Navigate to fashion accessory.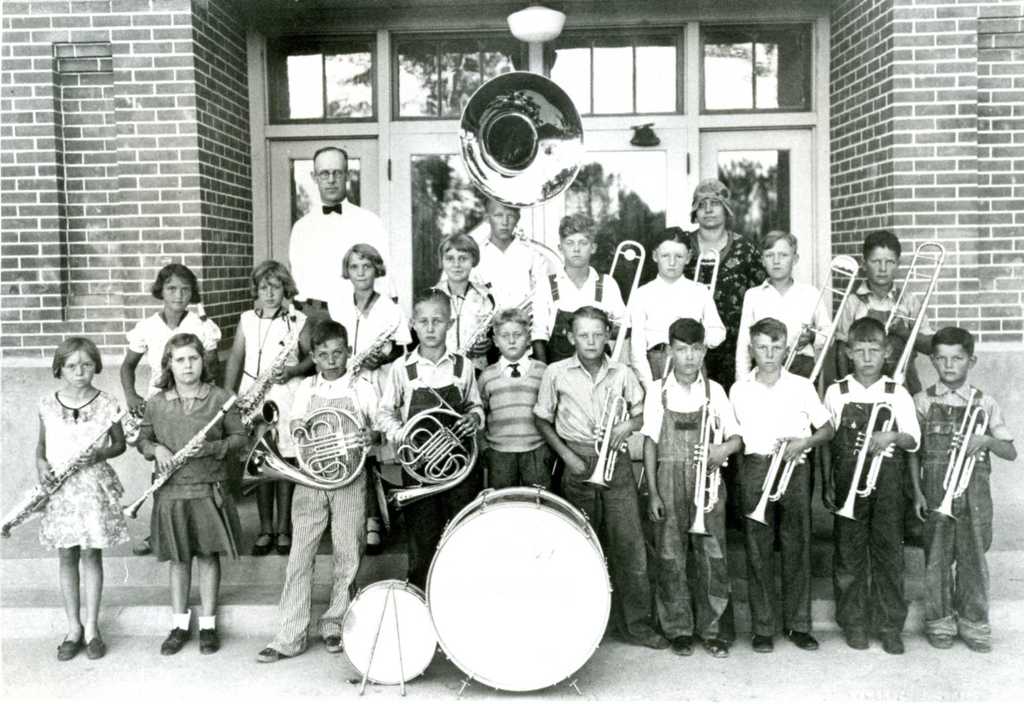
Navigation target: (927, 634, 956, 651).
